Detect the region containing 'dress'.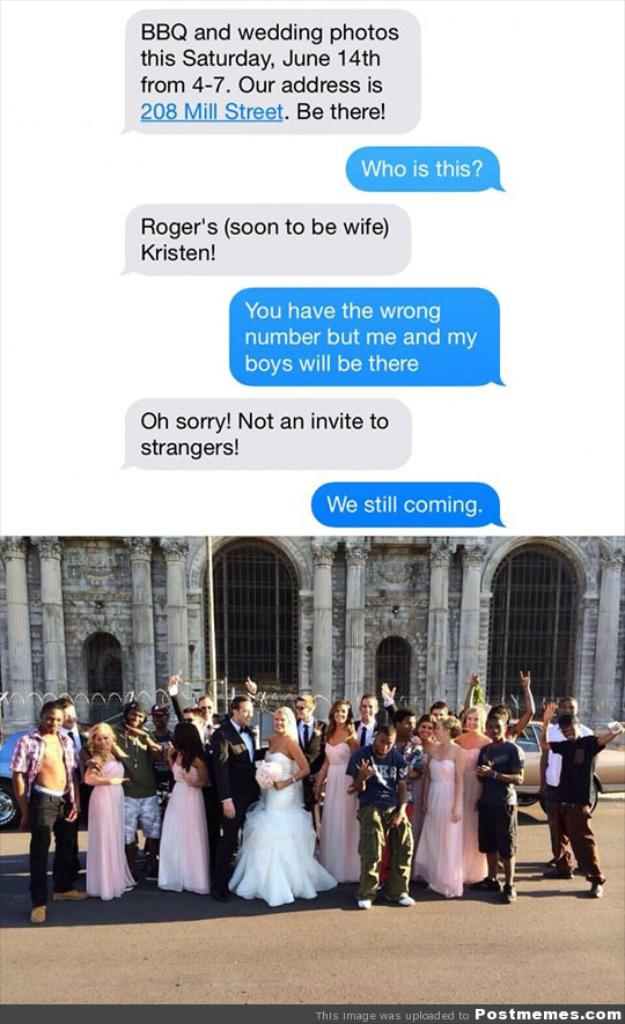
x1=83, y1=763, x2=137, y2=903.
